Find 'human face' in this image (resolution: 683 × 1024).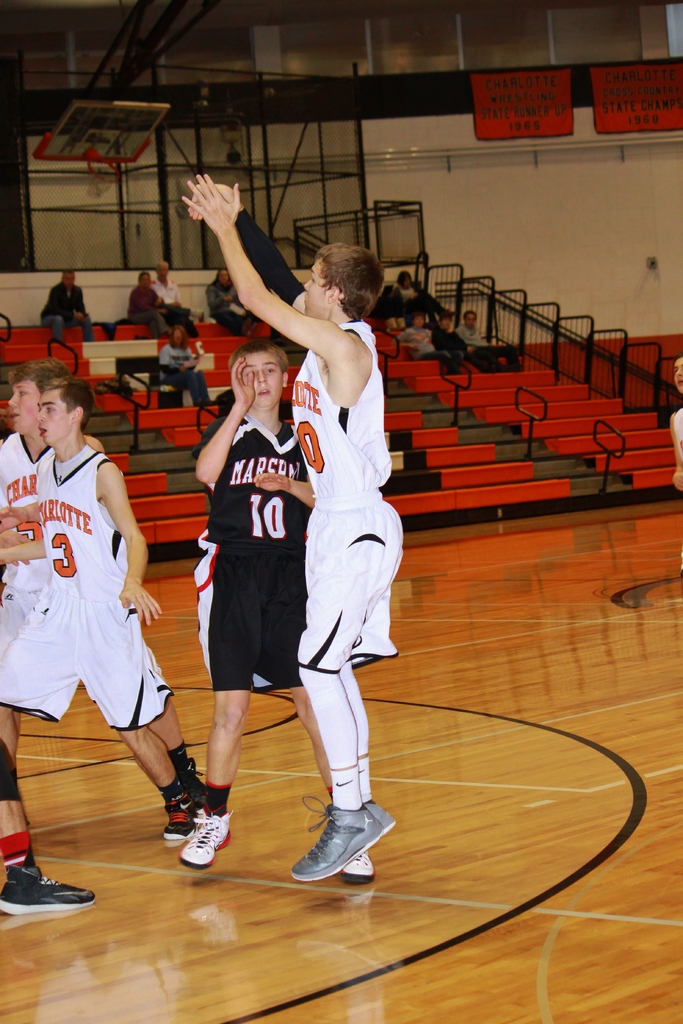
box=[62, 273, 74, 291].
